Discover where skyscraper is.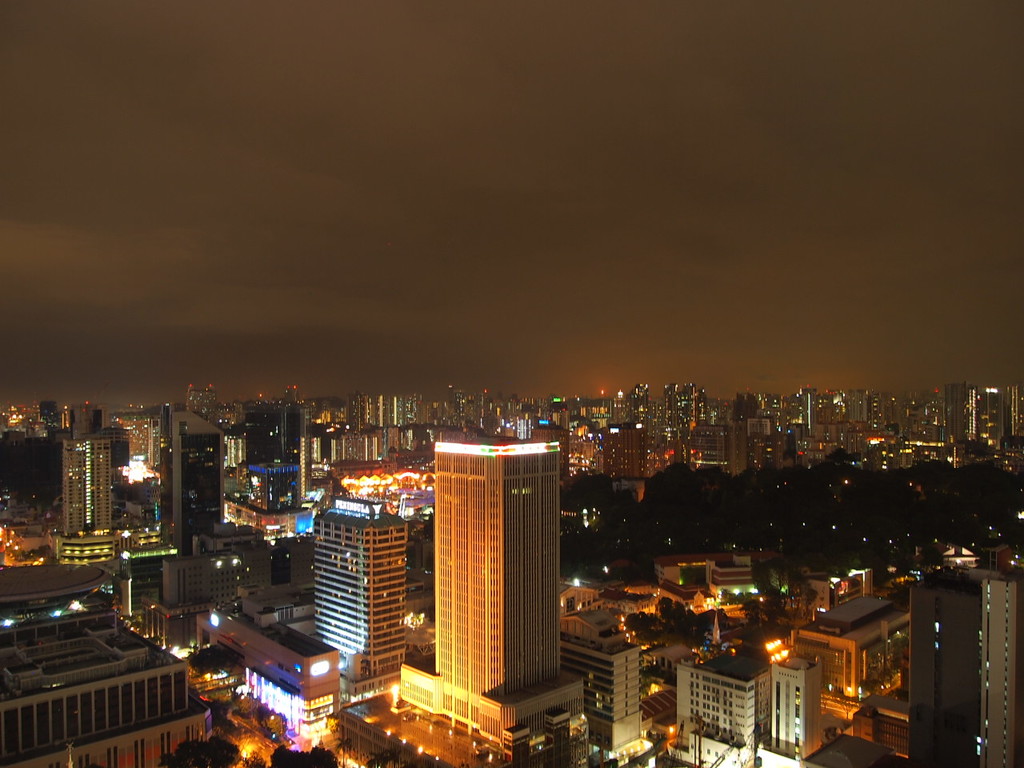
Discovered at [398,442,582,746].
